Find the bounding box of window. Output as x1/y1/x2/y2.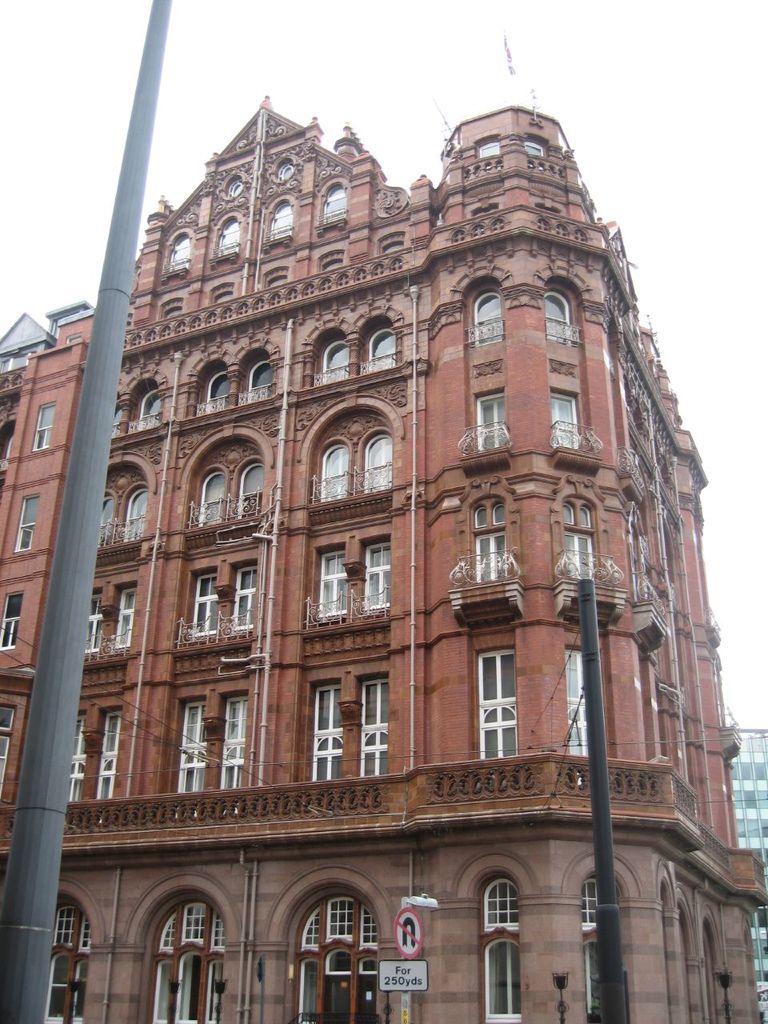
364/530/398/609.
